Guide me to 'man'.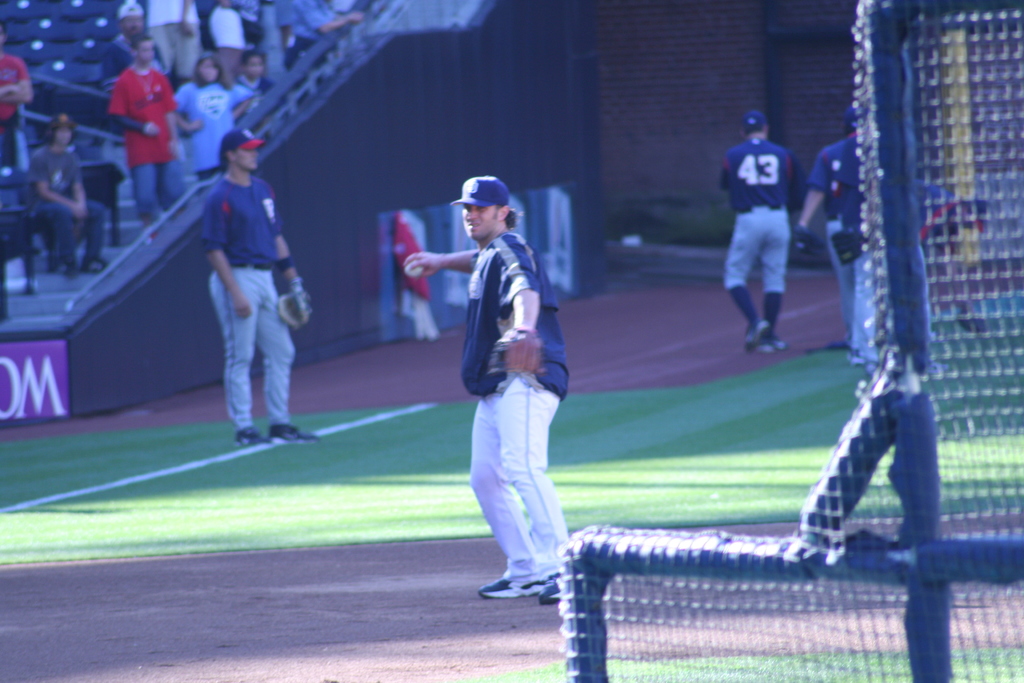
Guidance: [left=287, top=0, right=366, bottom=76].
